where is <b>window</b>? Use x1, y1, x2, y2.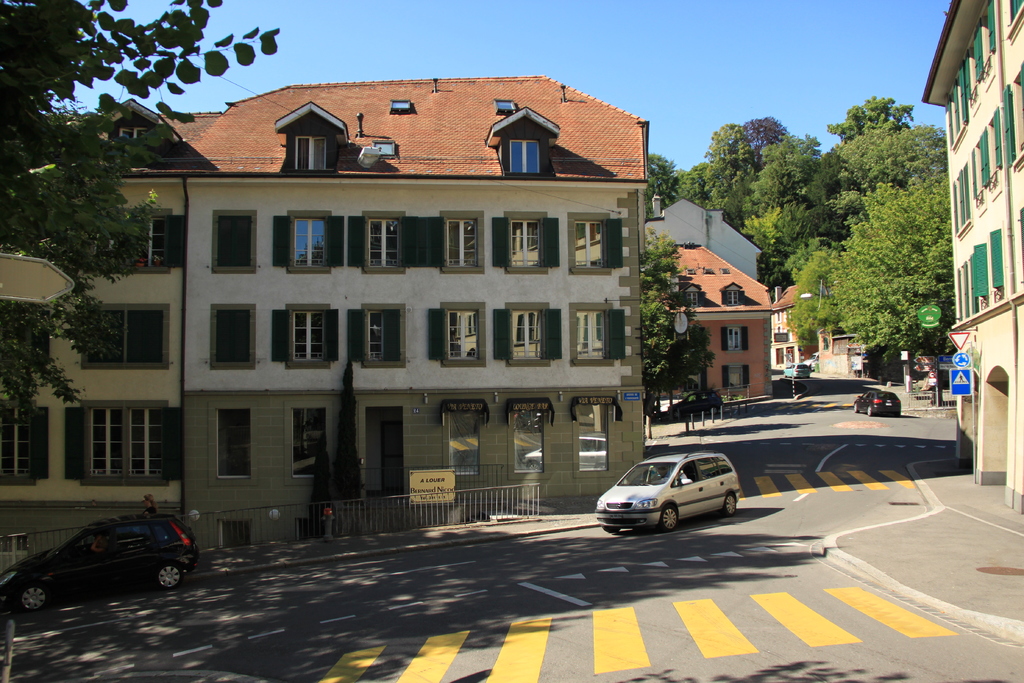
295, 133, 326, 172.
